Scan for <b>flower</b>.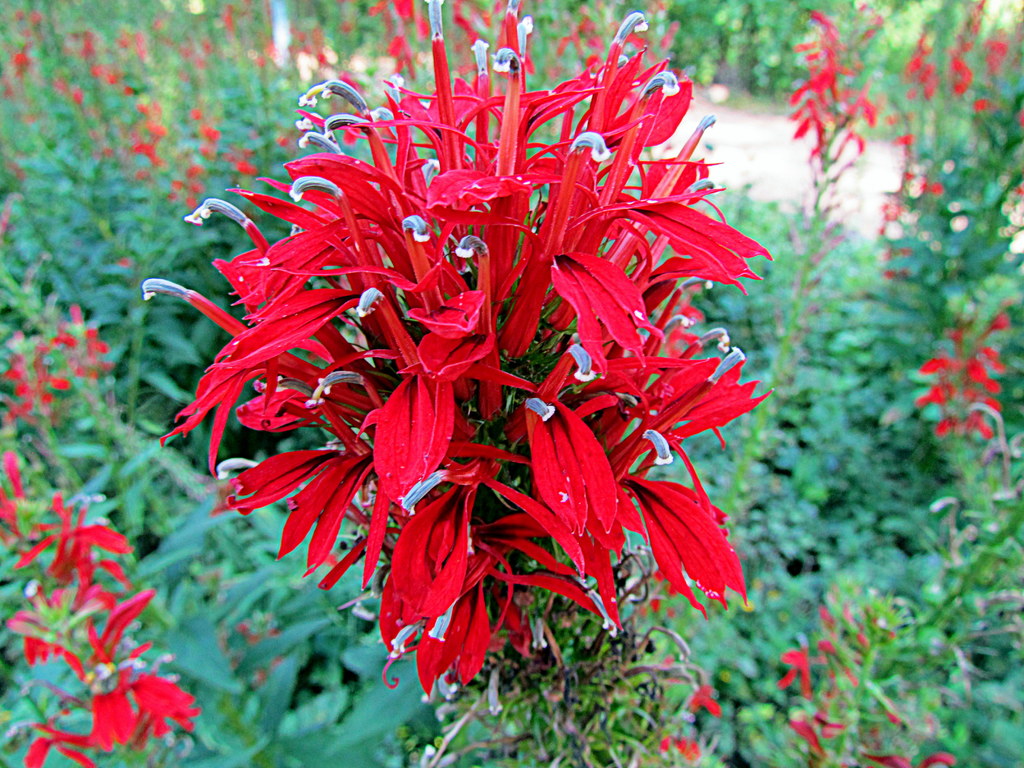
Scan result: bbox=(25, 576, 209, 767).
